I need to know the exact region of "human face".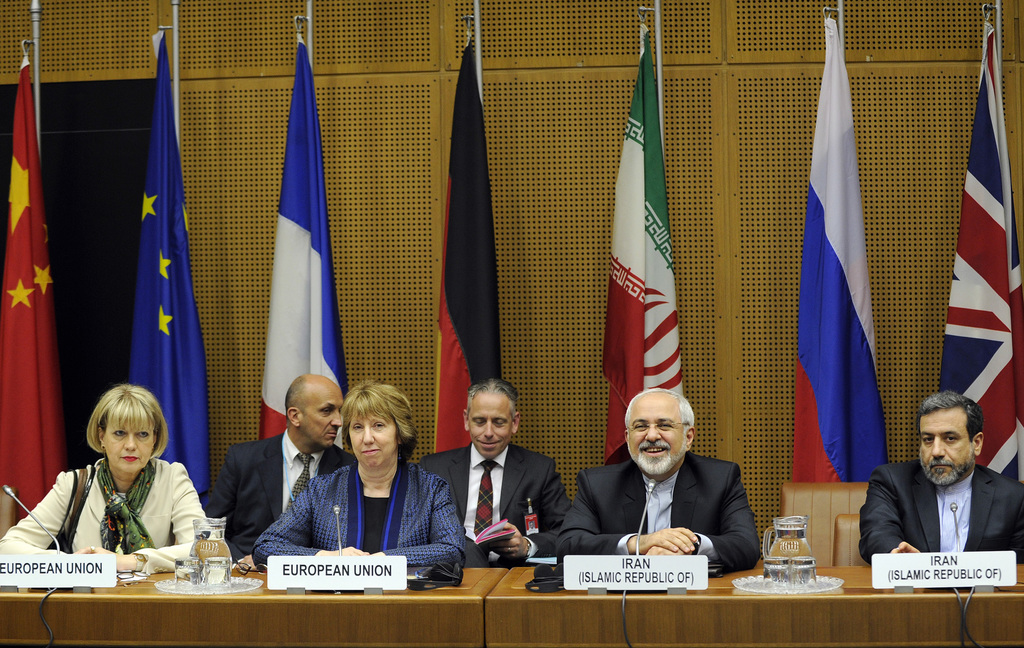
Region: [104,427,153,467].
